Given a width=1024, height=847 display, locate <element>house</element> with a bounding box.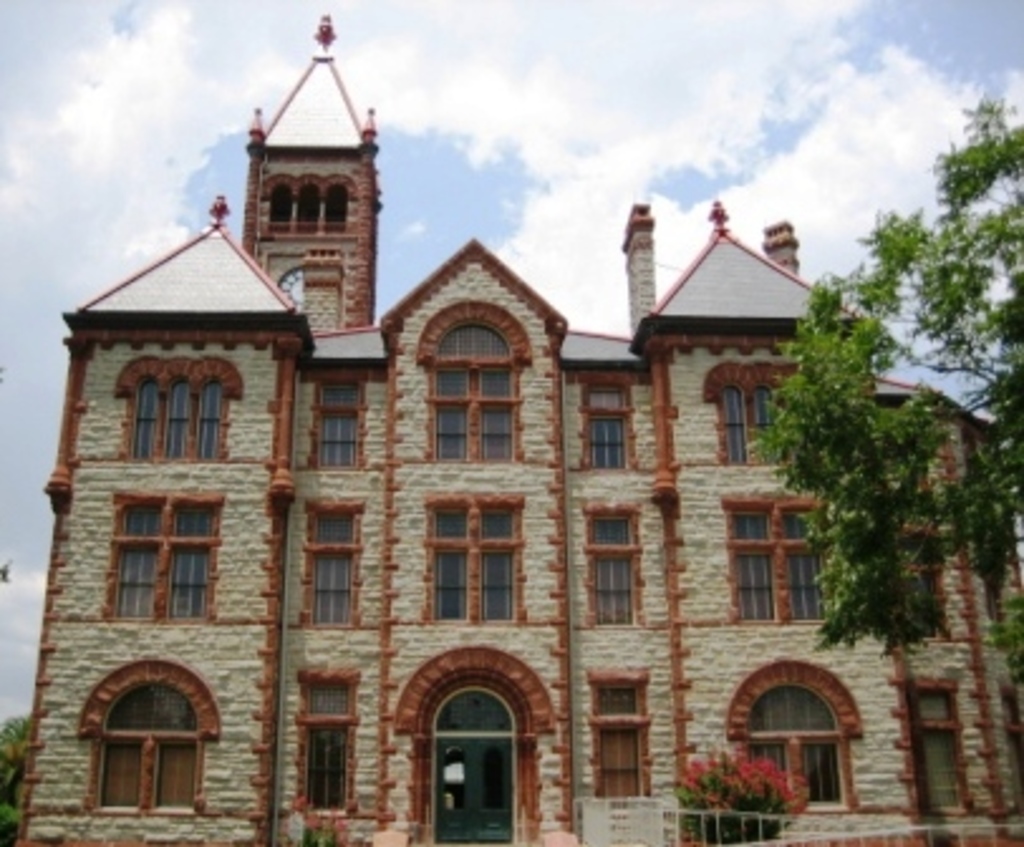
Located: [left=23, top=5, right=1021, bottom=844].
